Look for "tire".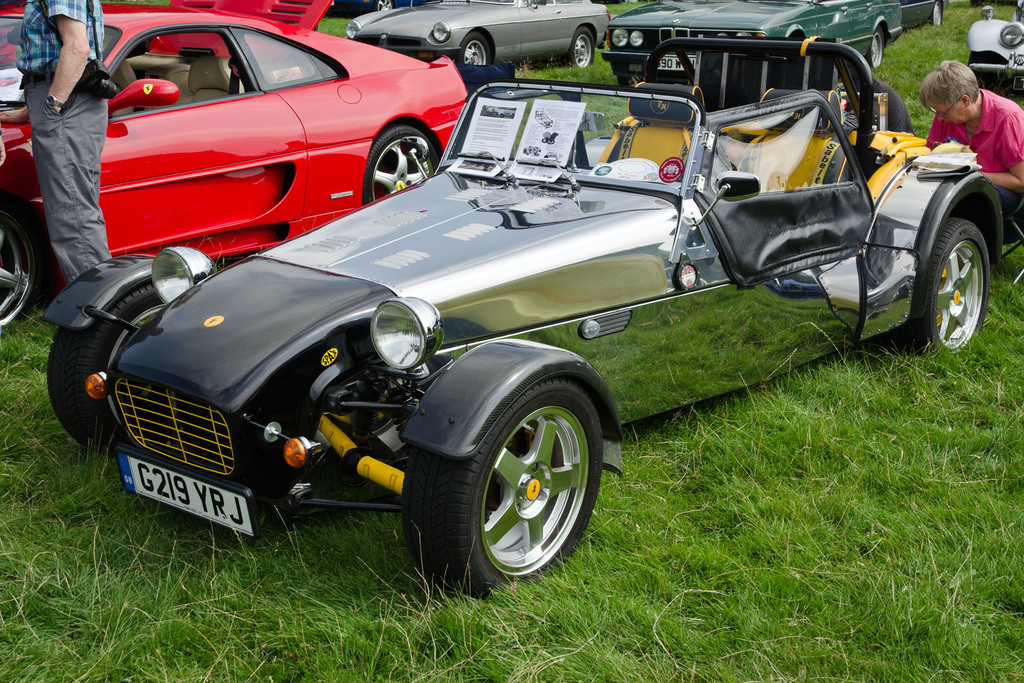
Found: 0 196 39 336.
